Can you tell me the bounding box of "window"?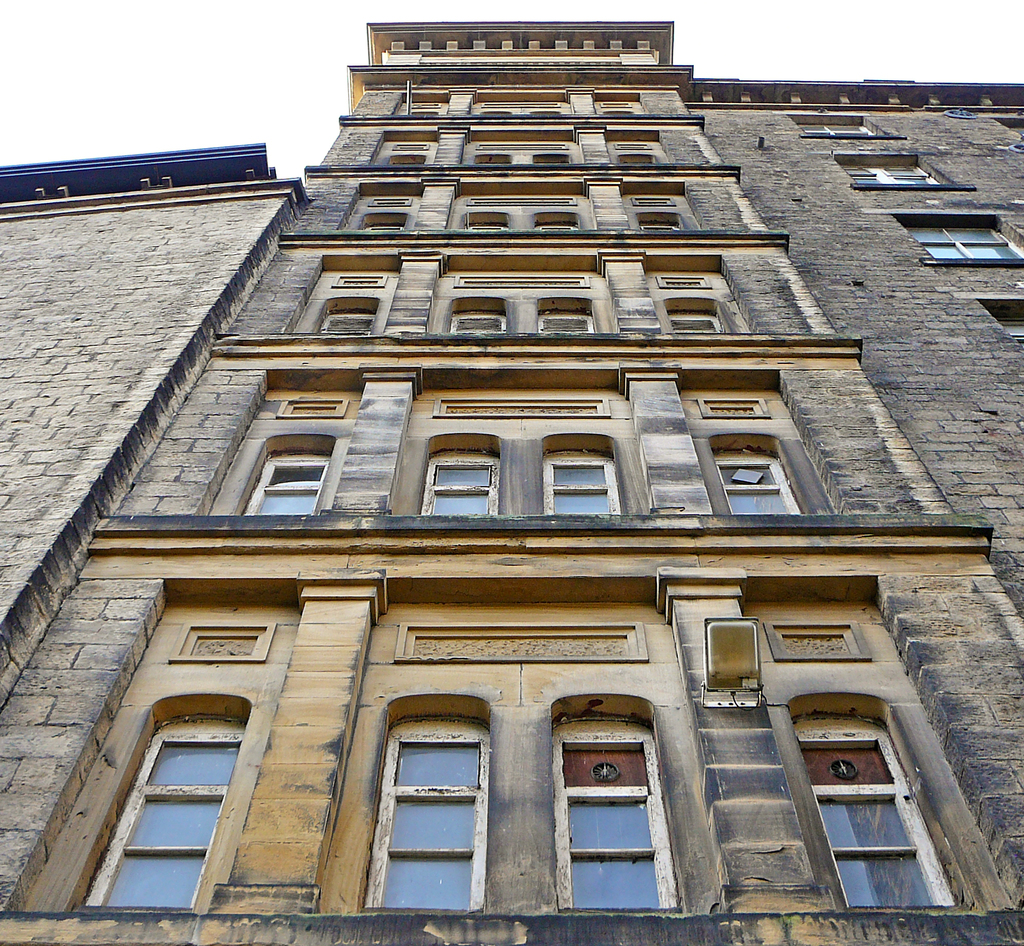
561/714/692/915.
